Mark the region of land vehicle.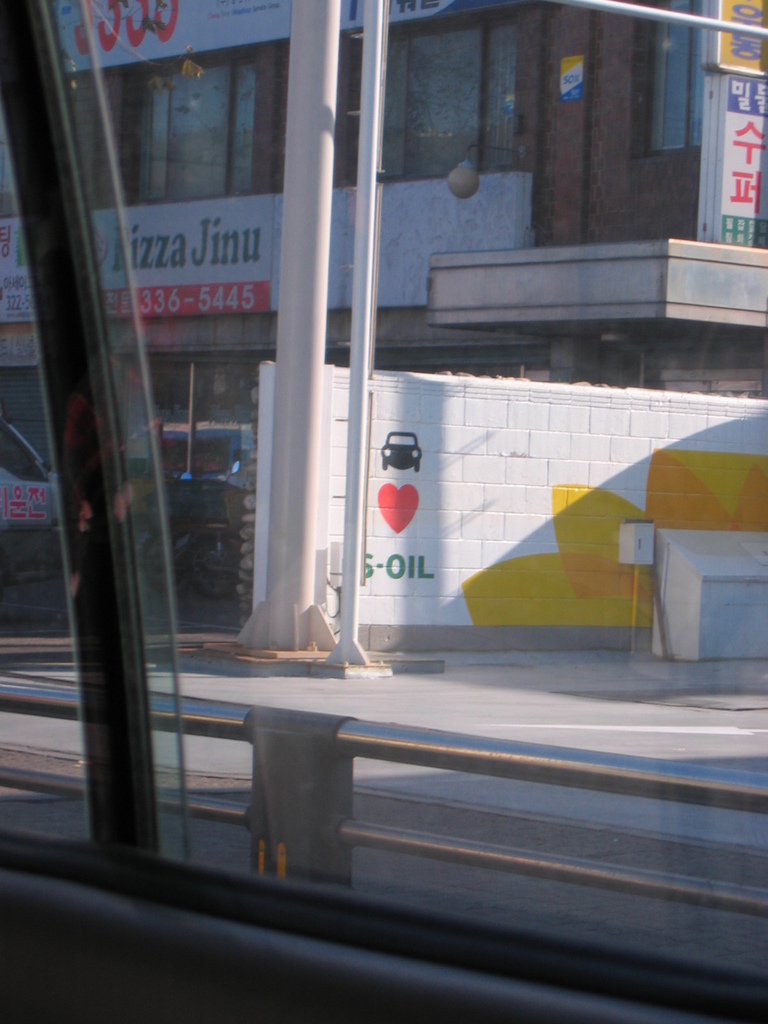
Region: (139,503,186,585).
